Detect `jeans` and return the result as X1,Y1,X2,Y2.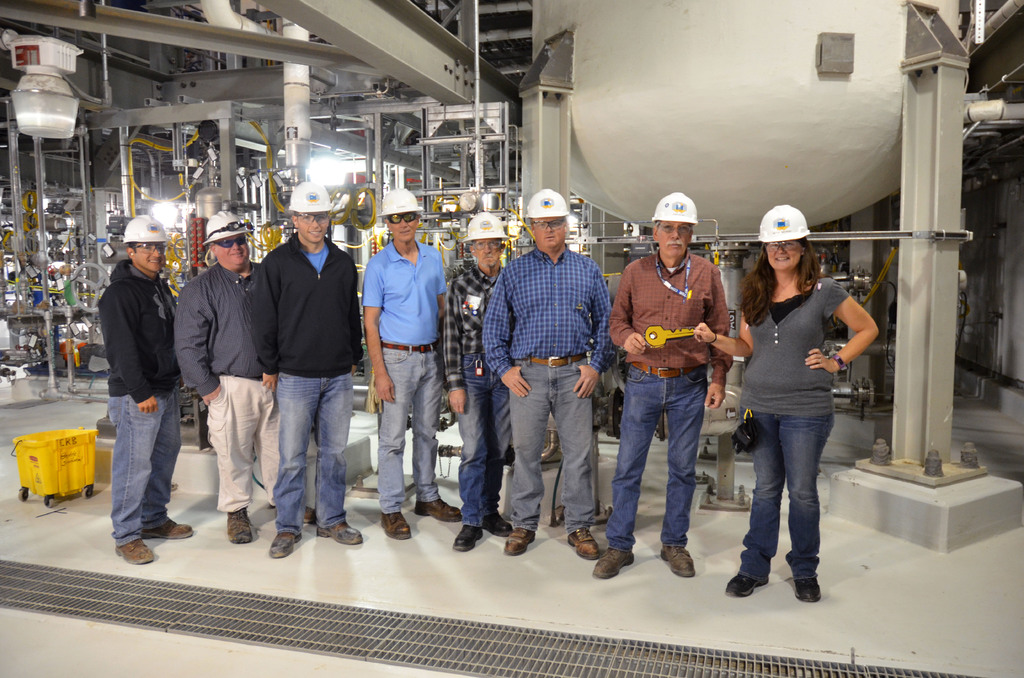
607,369,705,544.
